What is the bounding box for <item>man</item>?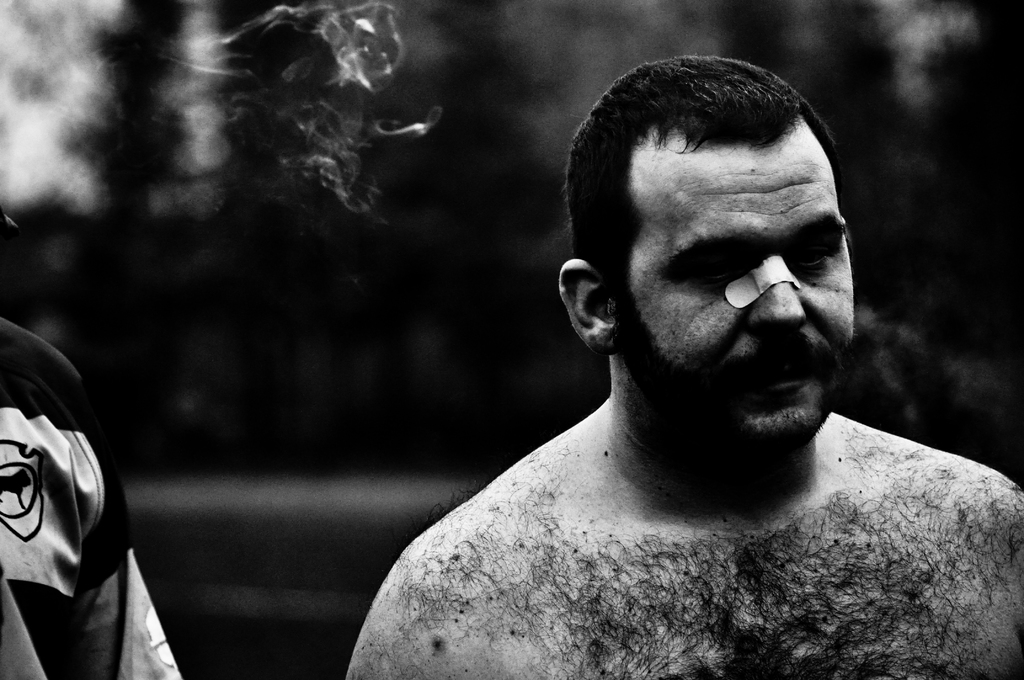
rect(344, 55, 1019, 679).
